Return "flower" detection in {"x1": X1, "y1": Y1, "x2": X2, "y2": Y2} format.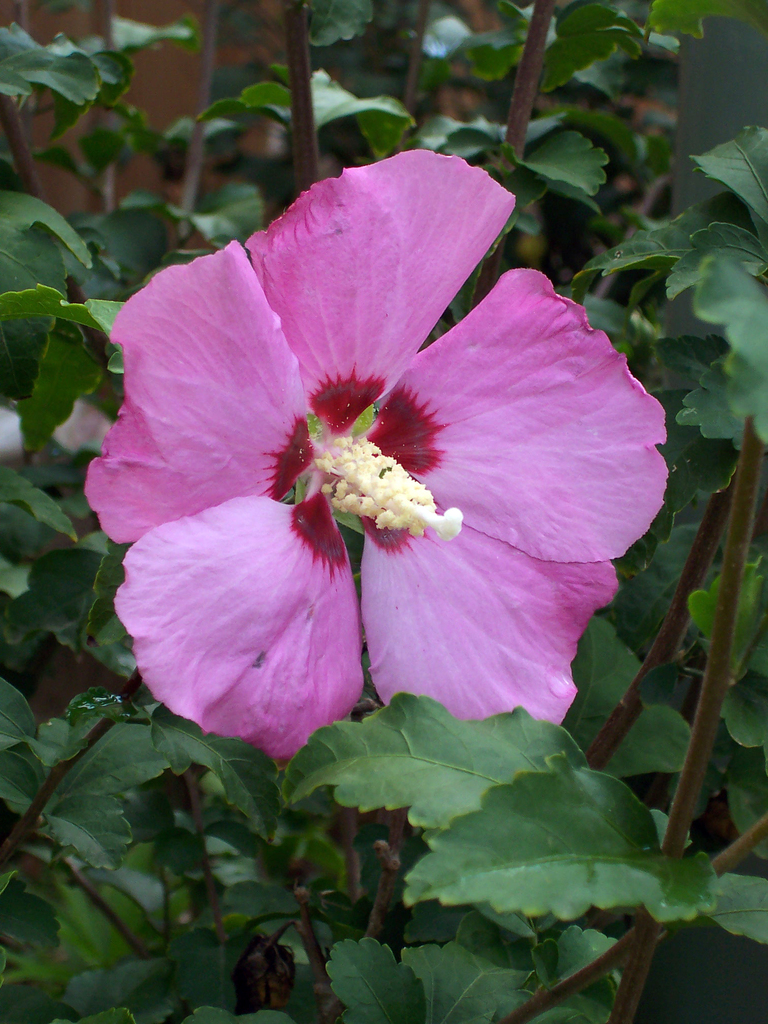
{"x1": 86, "y1": 154, "x2": 650, "y2": 781}.
